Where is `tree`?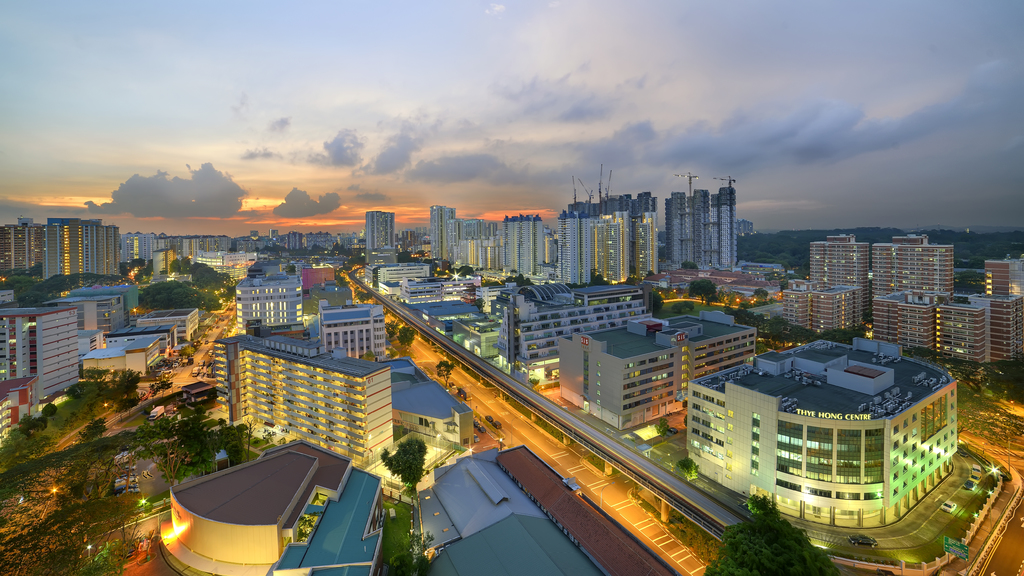
623/273/639/287.
